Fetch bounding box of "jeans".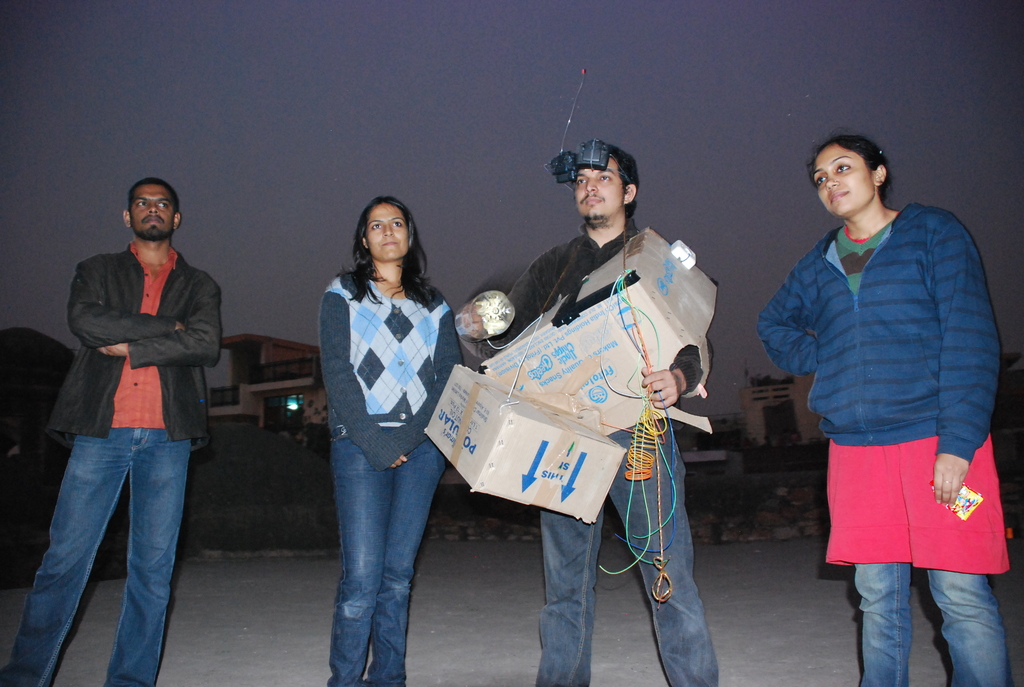
Bbox: (852, 569, 1009, 686).
